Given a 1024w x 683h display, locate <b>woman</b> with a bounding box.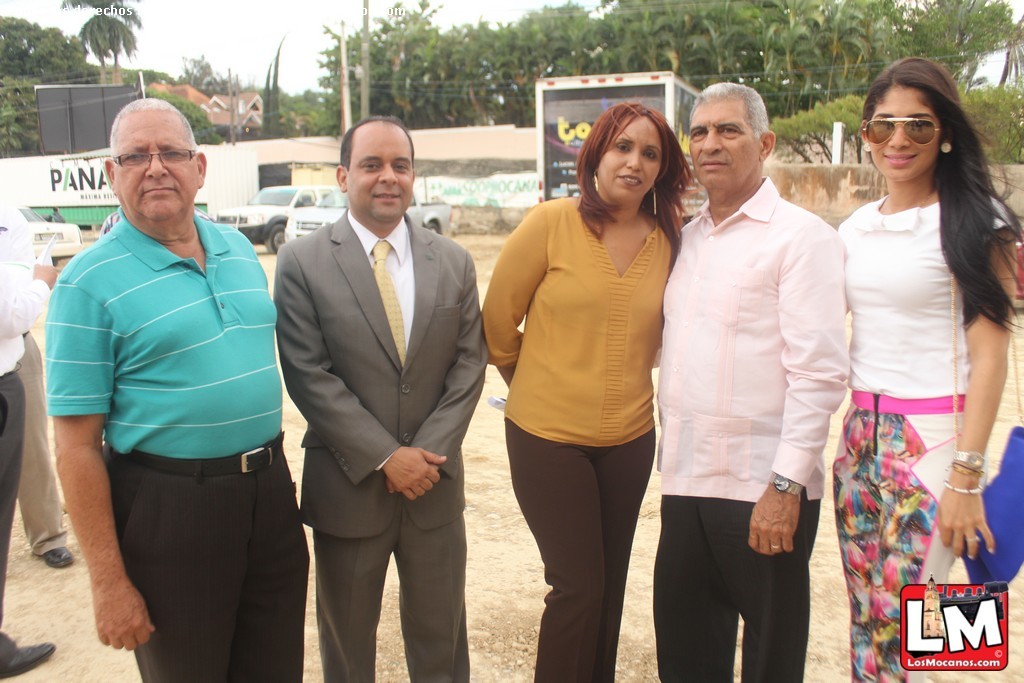
Located: rect(833, 52, 1023, 682).
